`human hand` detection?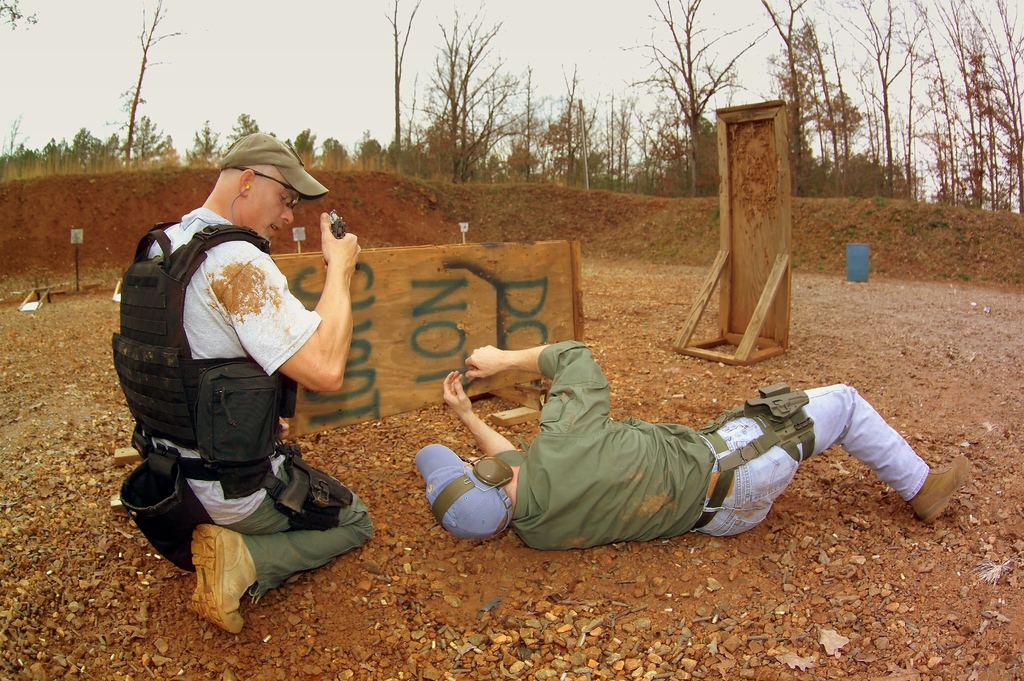
301/222/360/297
